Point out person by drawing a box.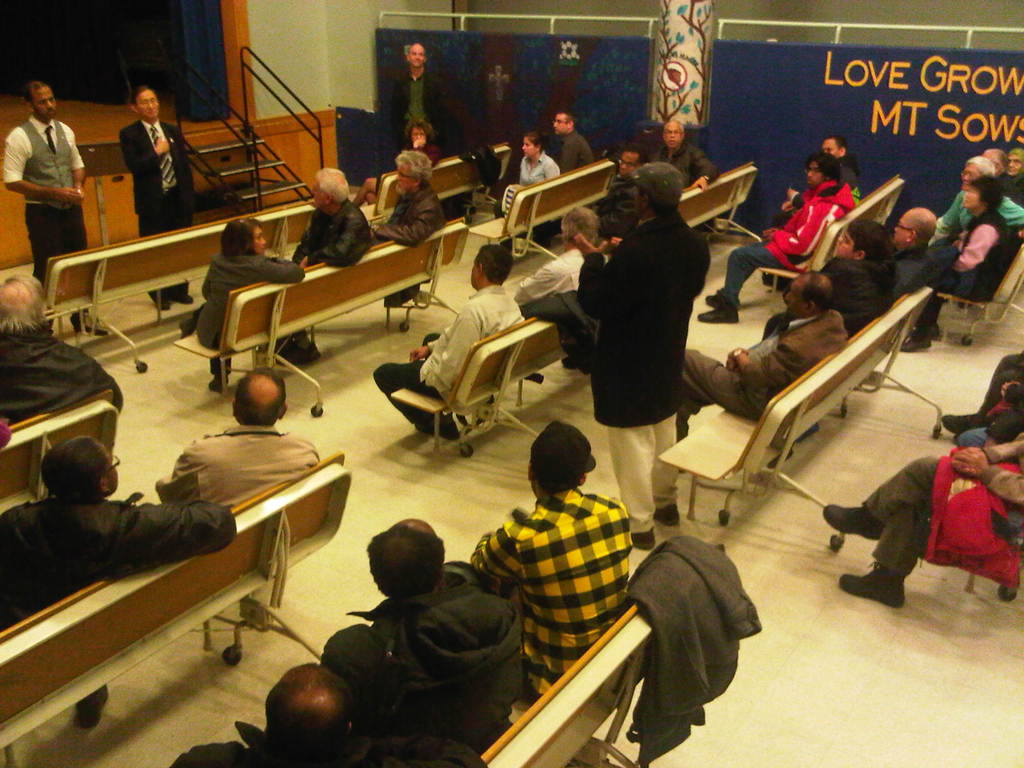
bbox=(319, 519, 523, 746).
